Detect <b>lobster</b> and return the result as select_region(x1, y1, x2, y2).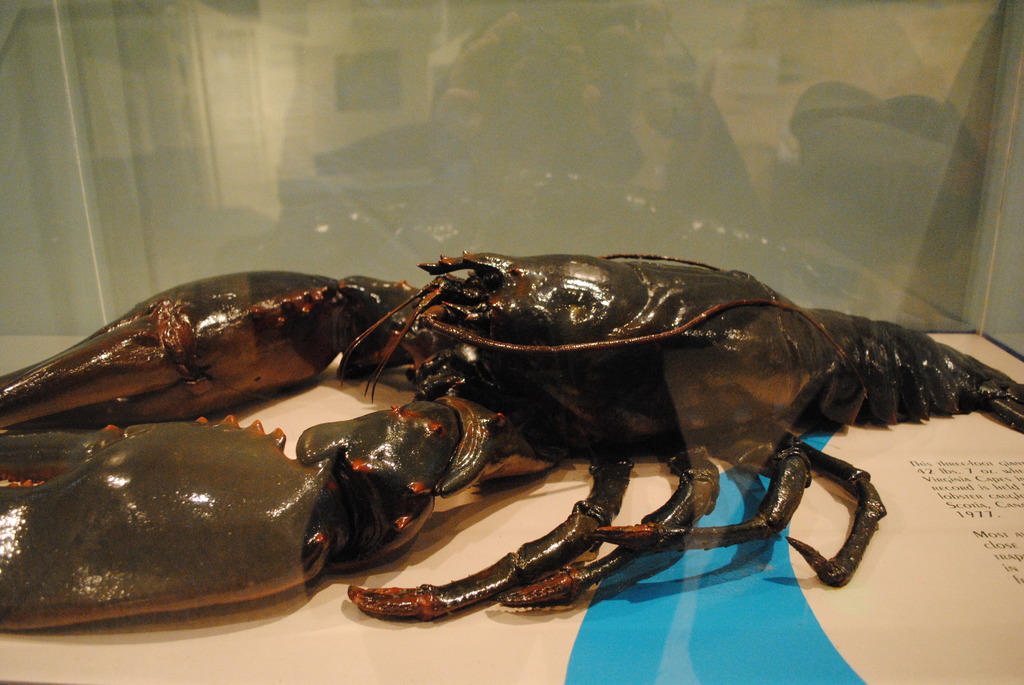
select_region(3, 212, 1023, 650).
